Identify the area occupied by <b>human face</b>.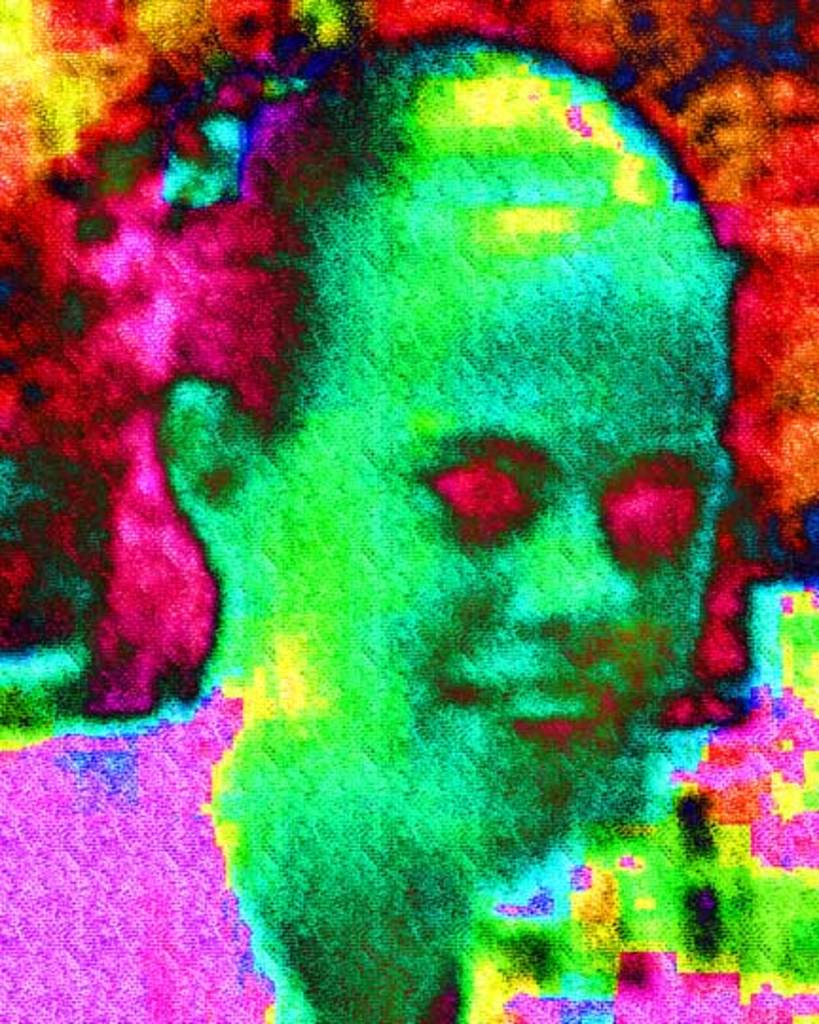
Area: {"left": 252, "top": 157, "right": 745, "bottom": 861}.
